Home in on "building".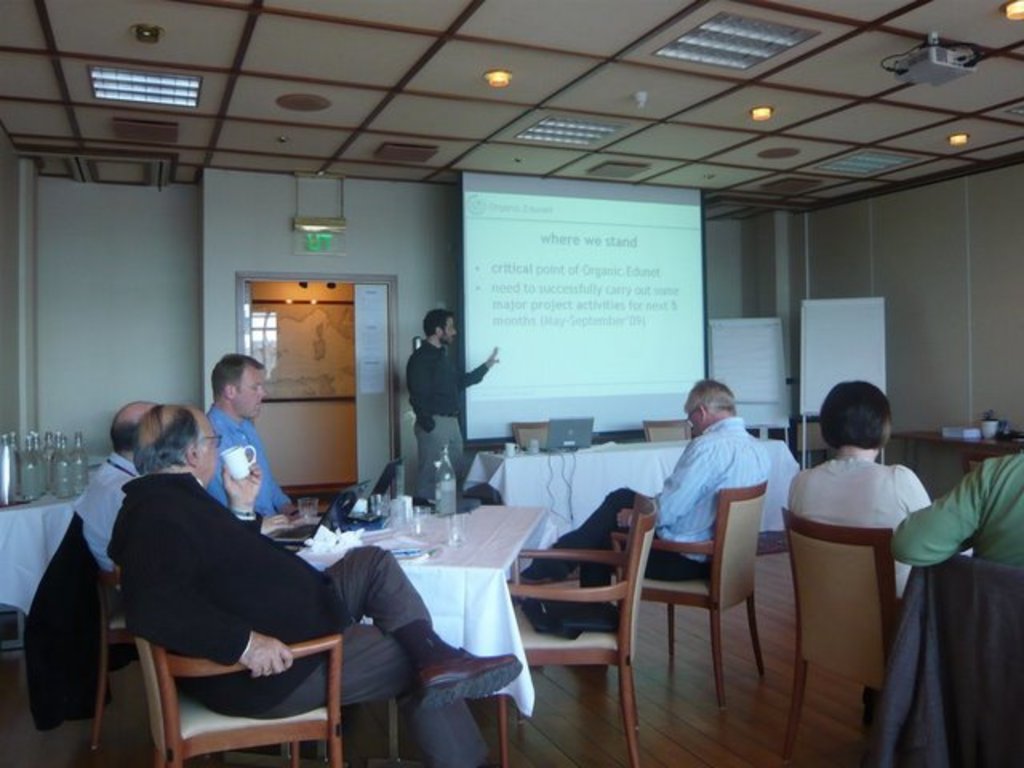
Homed in at [x1=0, y1=0, x2=1022, y2=766].
